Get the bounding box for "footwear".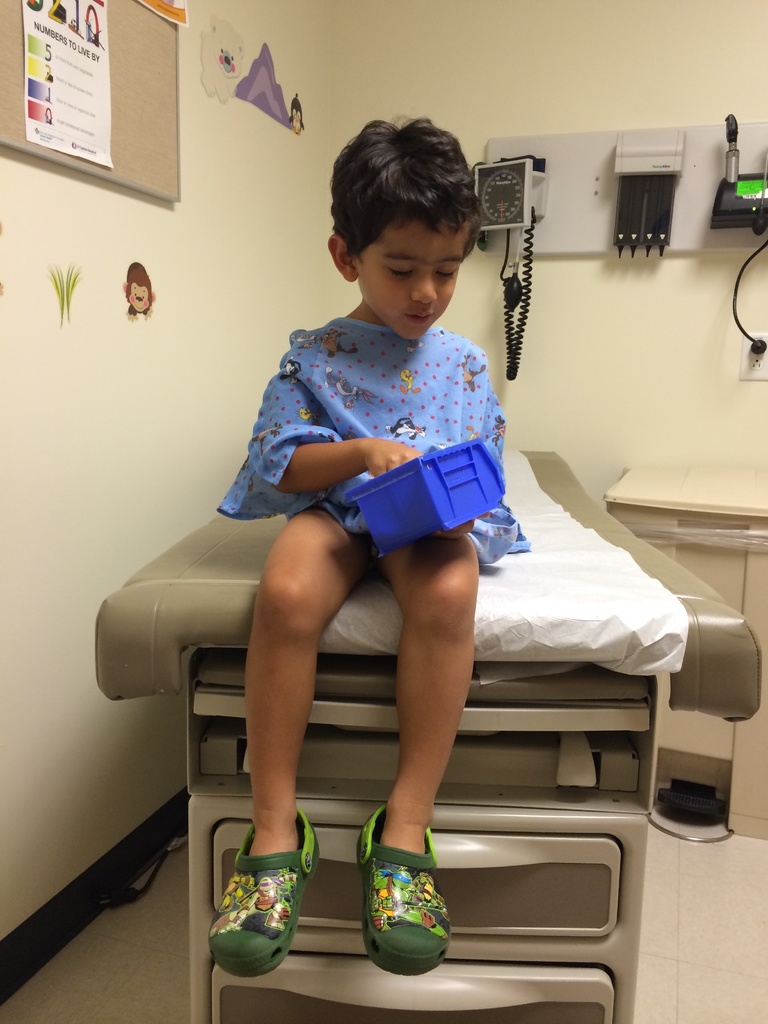
<region>342, 803, 456, 986</region>.
